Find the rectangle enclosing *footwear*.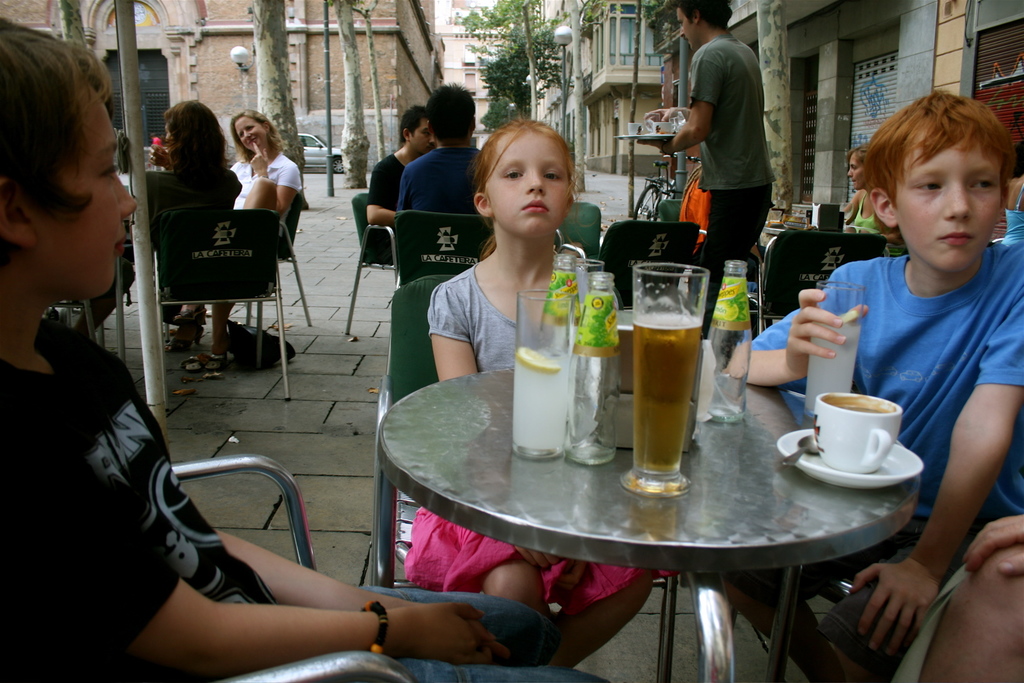
173, 302, 207, 320.
